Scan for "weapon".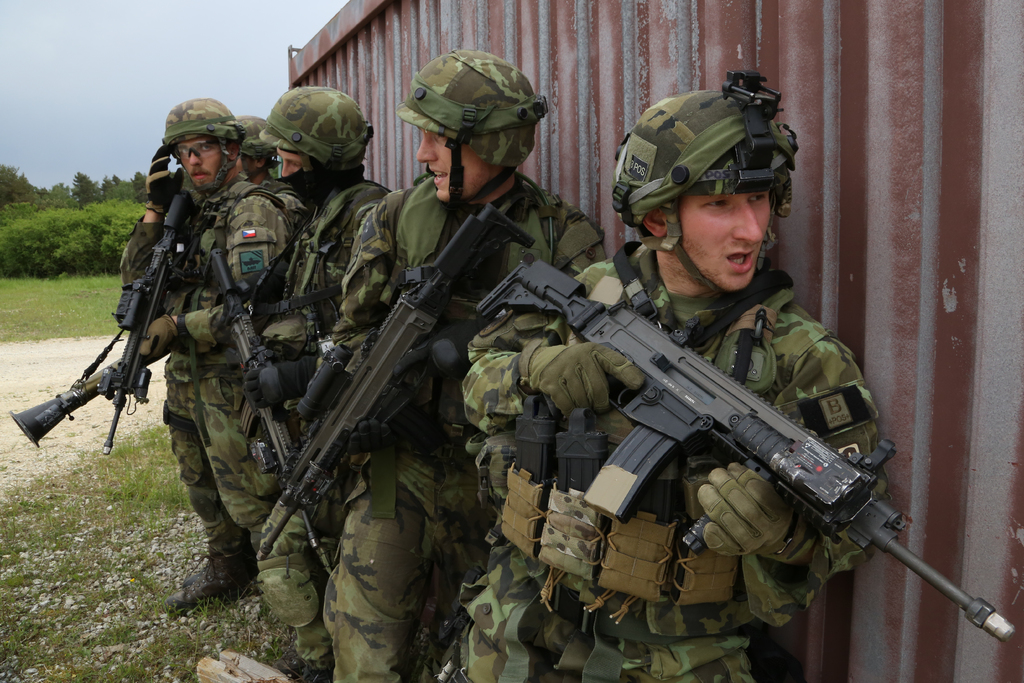
Scan result: 264:201:533:549.
